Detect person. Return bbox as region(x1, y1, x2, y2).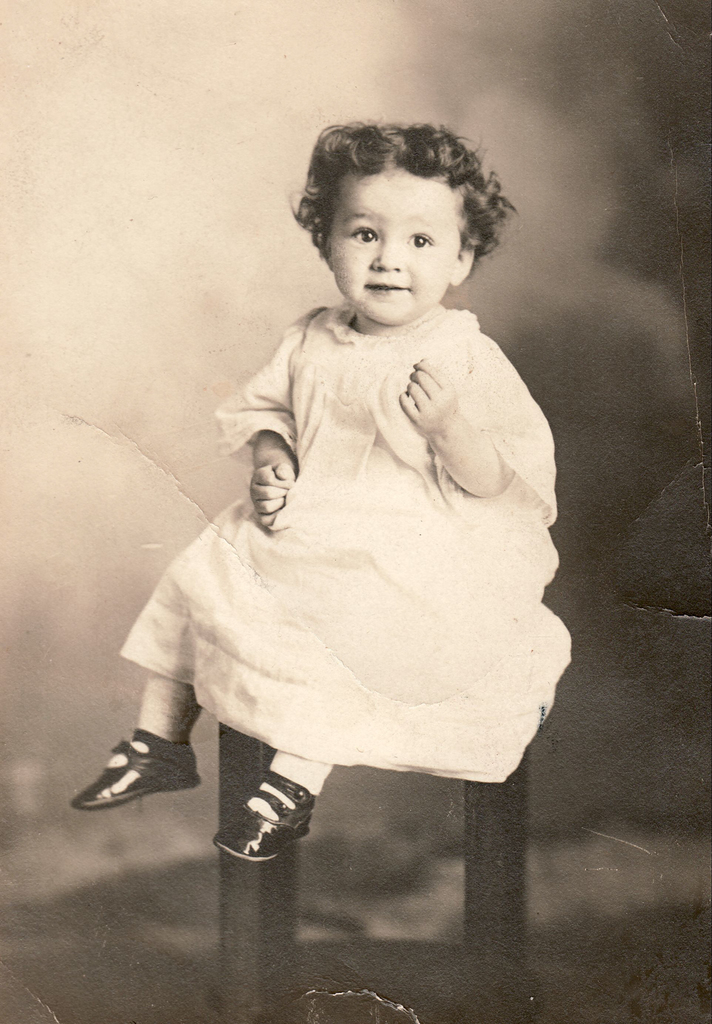
region(66, 112, 574, 861).
